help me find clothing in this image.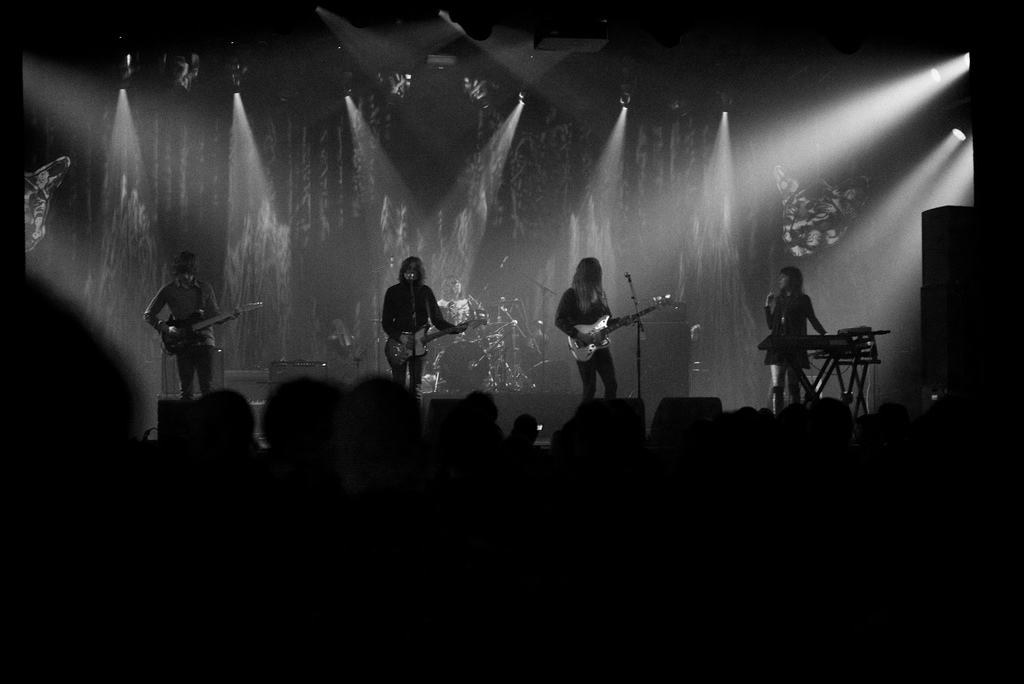
Found it: <box>763,278,830,408</box>.
